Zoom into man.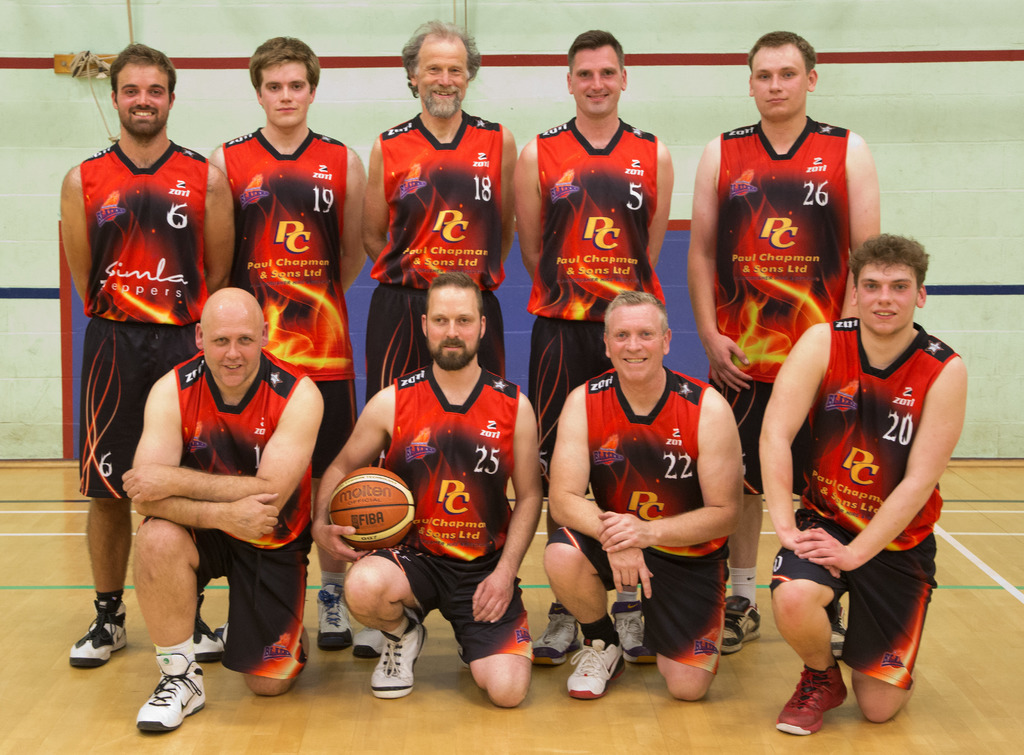
Zoom target: crop(211, 38, 367, 667).
